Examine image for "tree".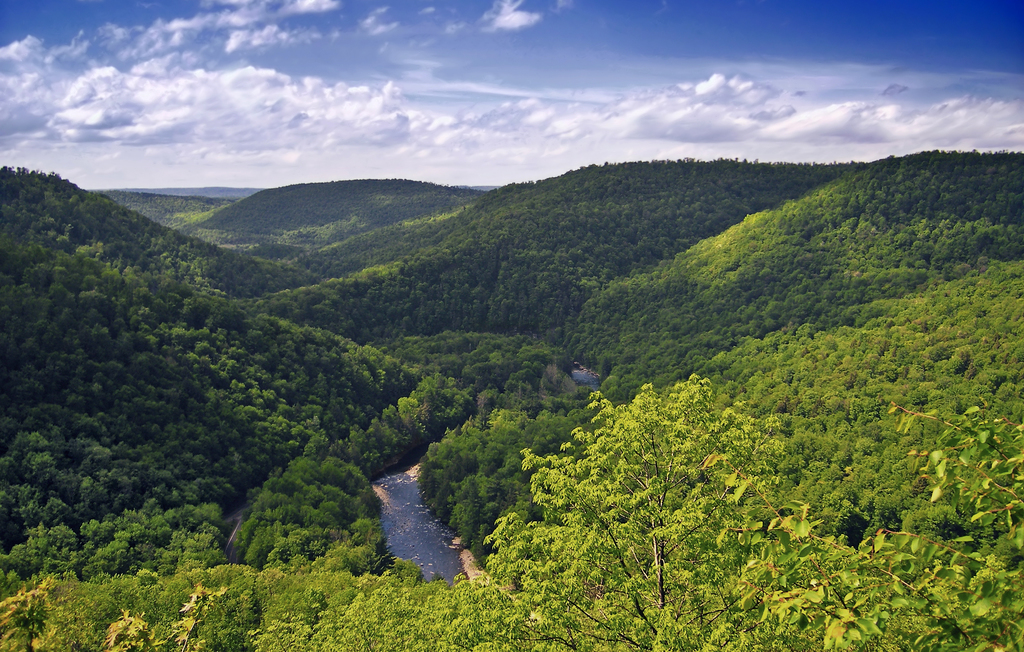
Examination result: box=[719, 391, 1023, 651].
